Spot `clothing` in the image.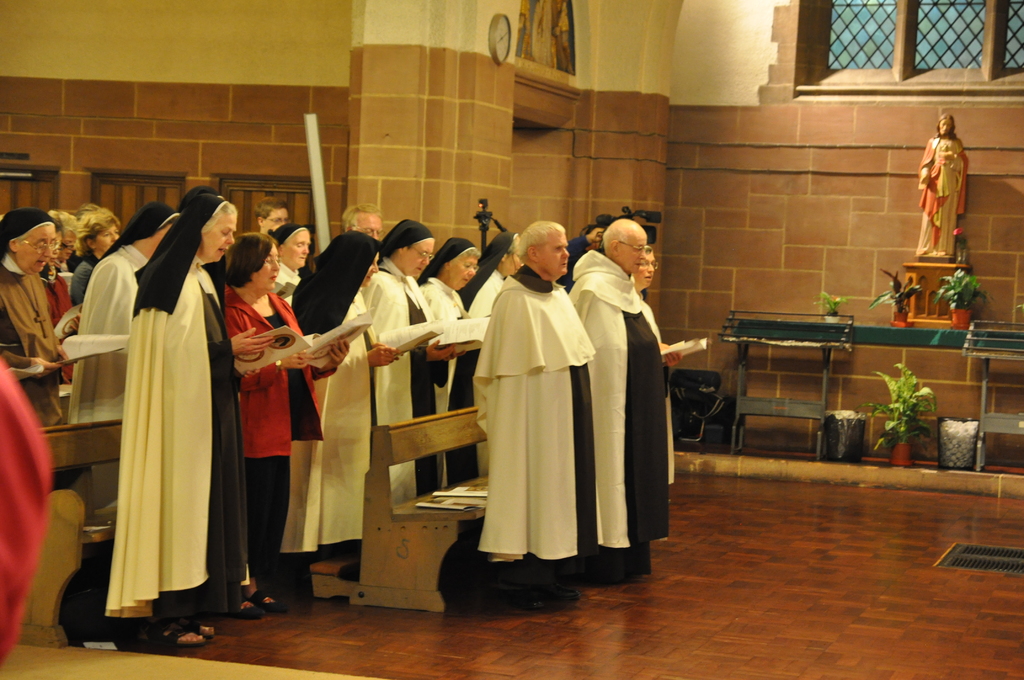
`clothing` found at bbox=(113, 181, 244, 636).
